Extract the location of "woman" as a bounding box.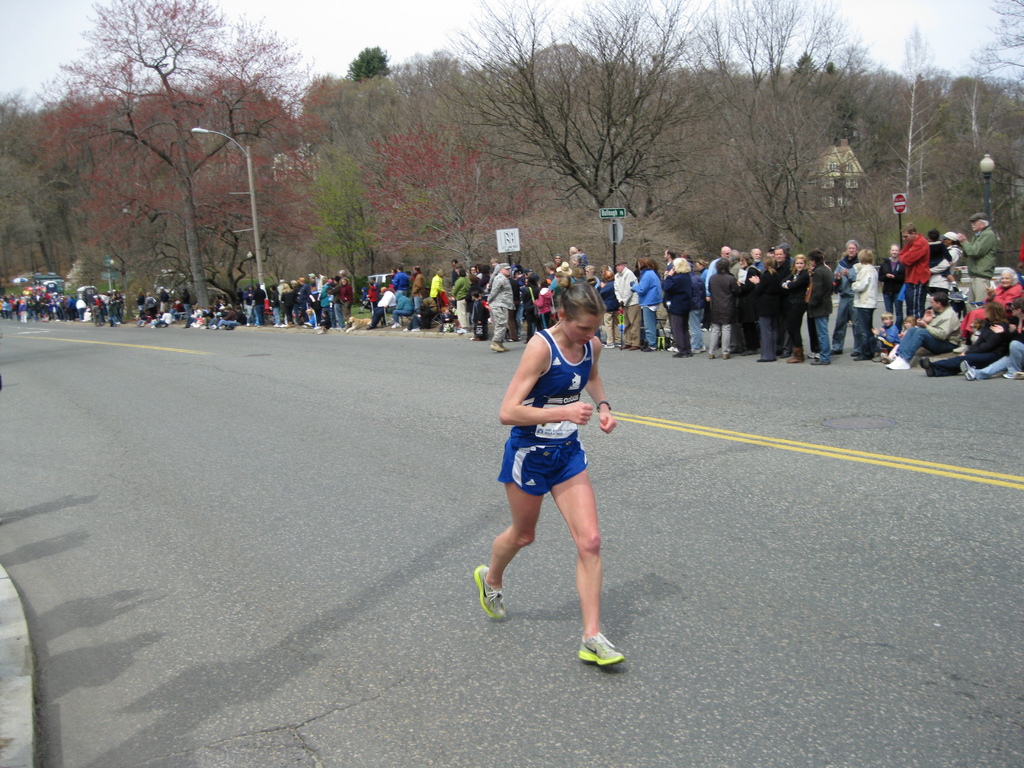
bbox=[280, 284, 294, 330].
